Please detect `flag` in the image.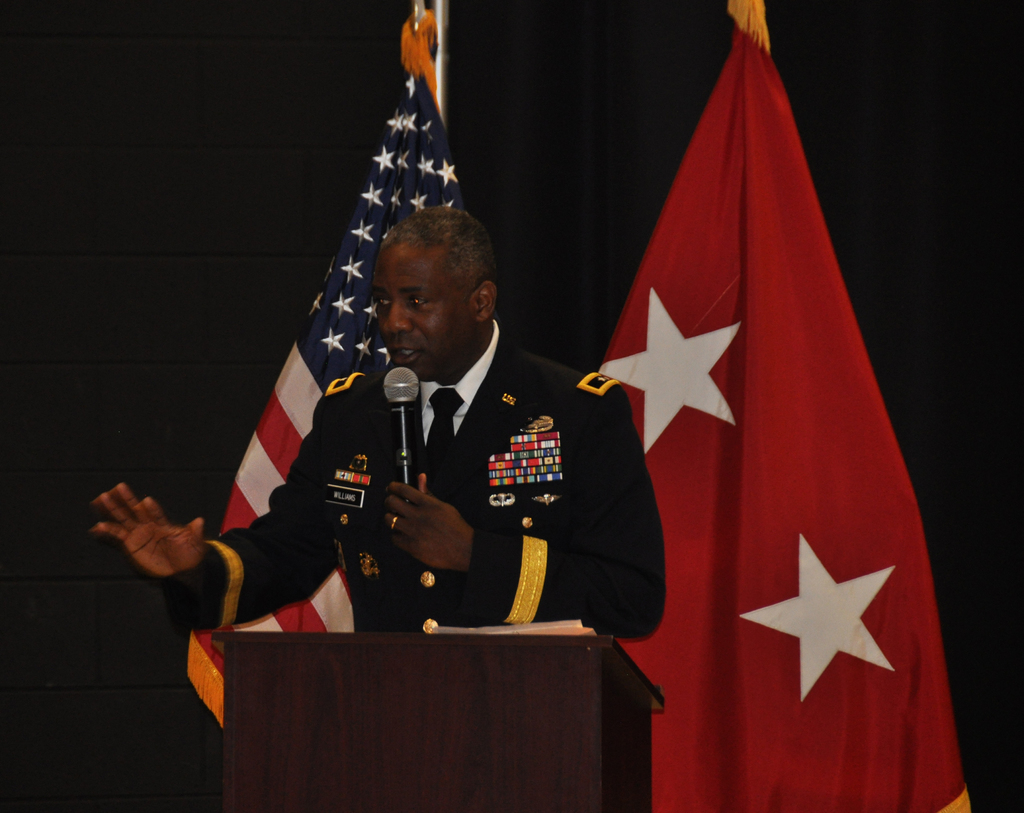
(left=564, top=22, right=966, bottom=812).
